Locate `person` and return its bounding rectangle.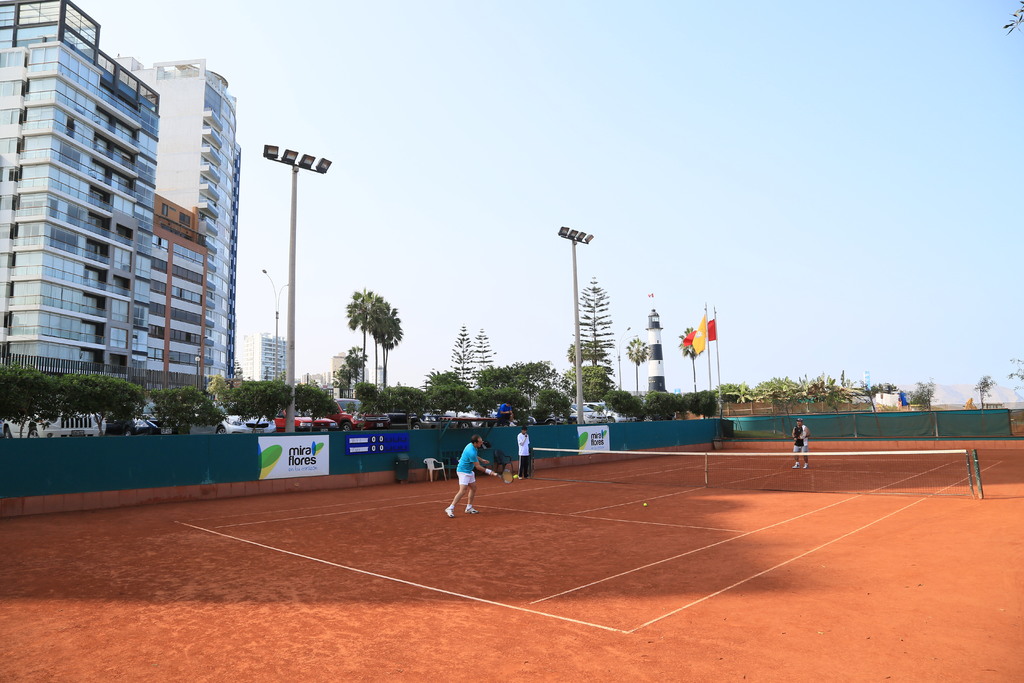
Rect(790, 418, 810, 474).
